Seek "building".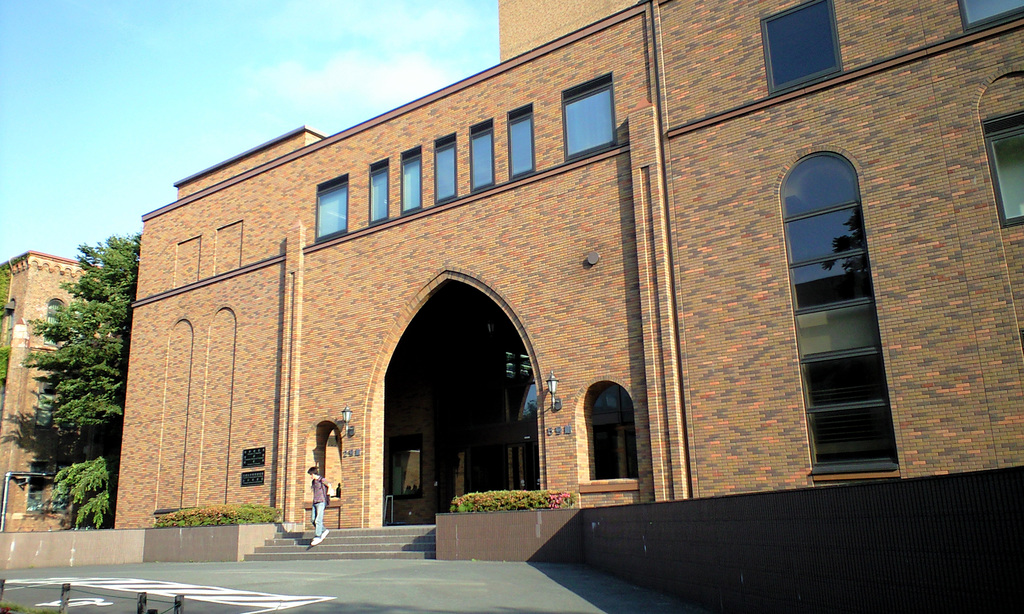
<region>118, 0, 676, 527</region>.
